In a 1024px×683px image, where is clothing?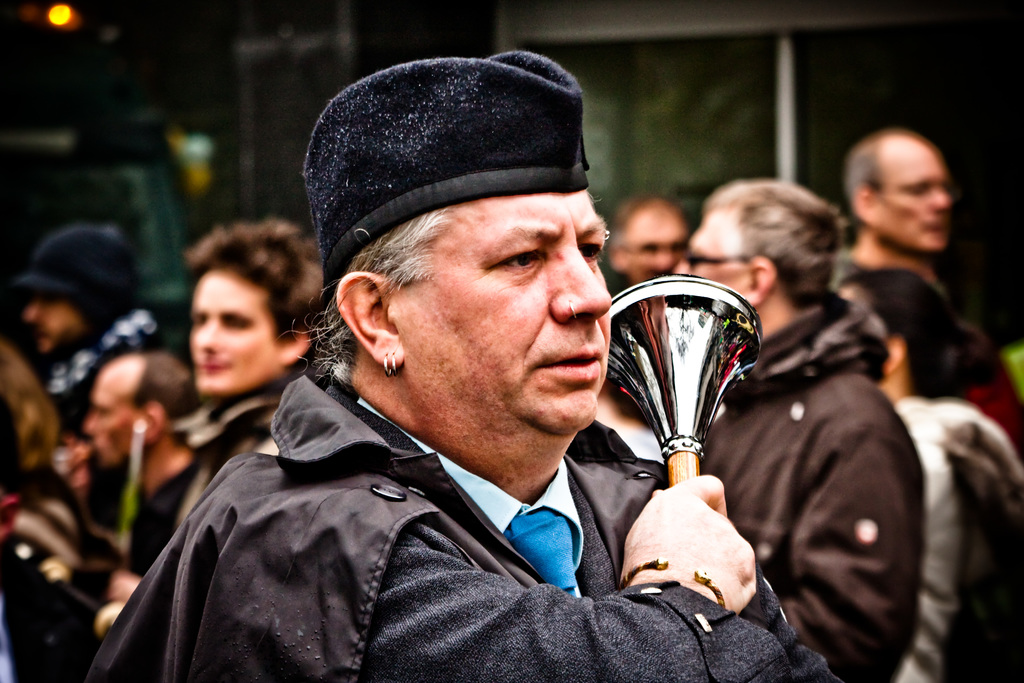
box(888, 391, 1023, 682).
